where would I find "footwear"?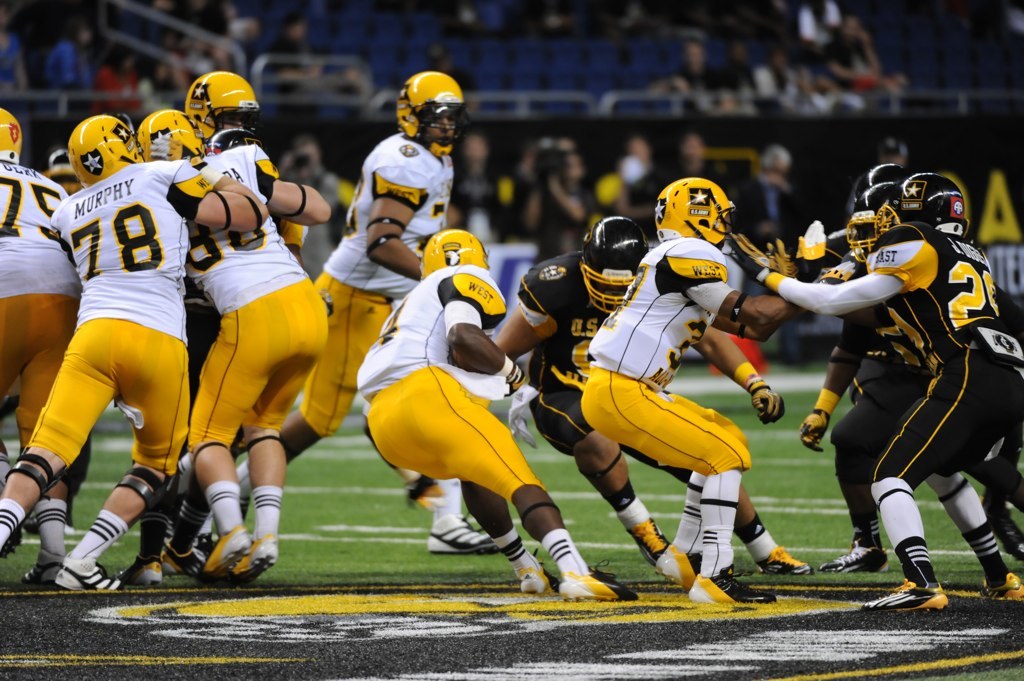
At [21,551,64,587].
